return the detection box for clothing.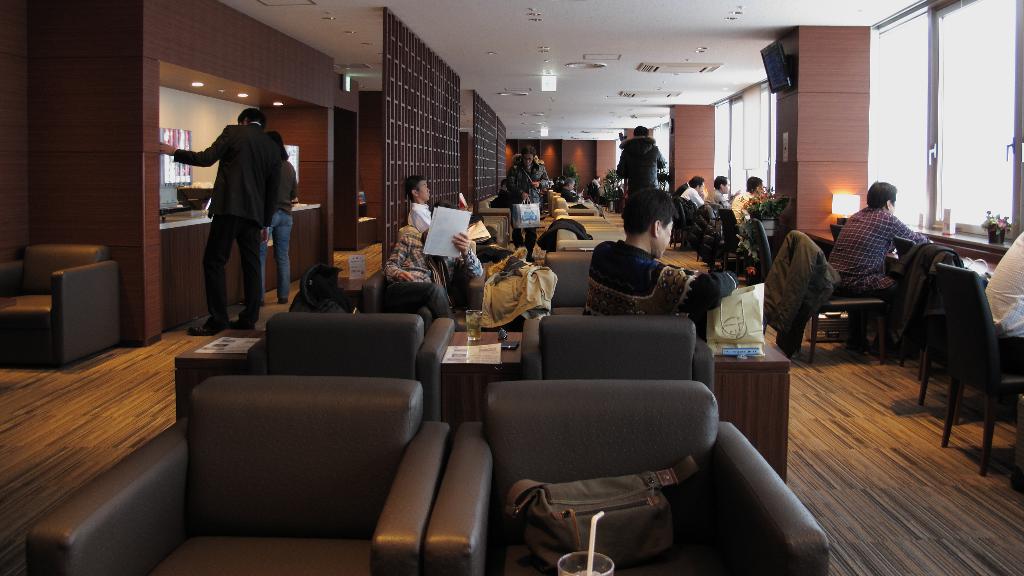
x1=584, y1=237, x2=746, y2=327.
